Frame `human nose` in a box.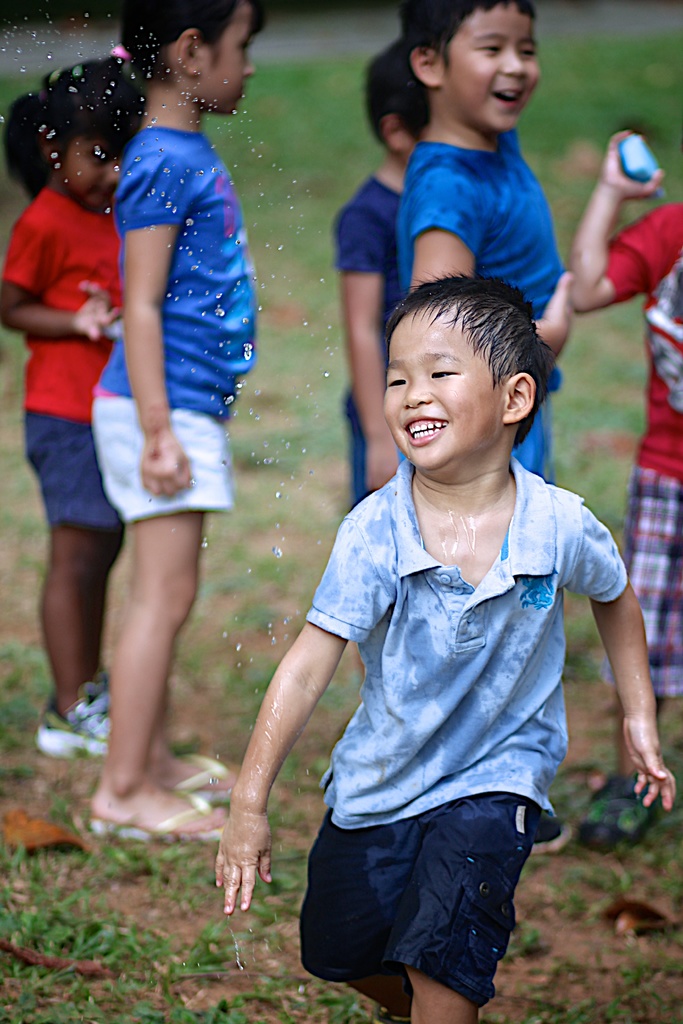
bbox=(243, 49, 255, 76).
